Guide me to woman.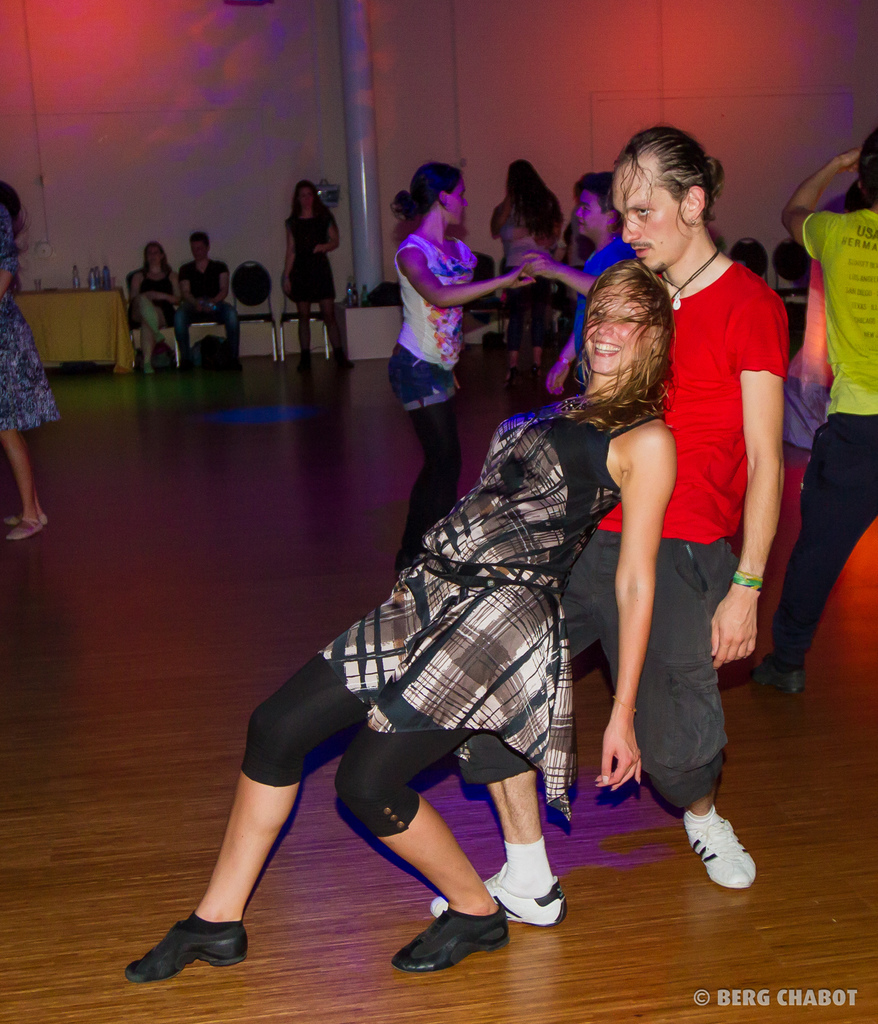
Guidance: <bbox>386, 166, 489, 564</bbox>.
